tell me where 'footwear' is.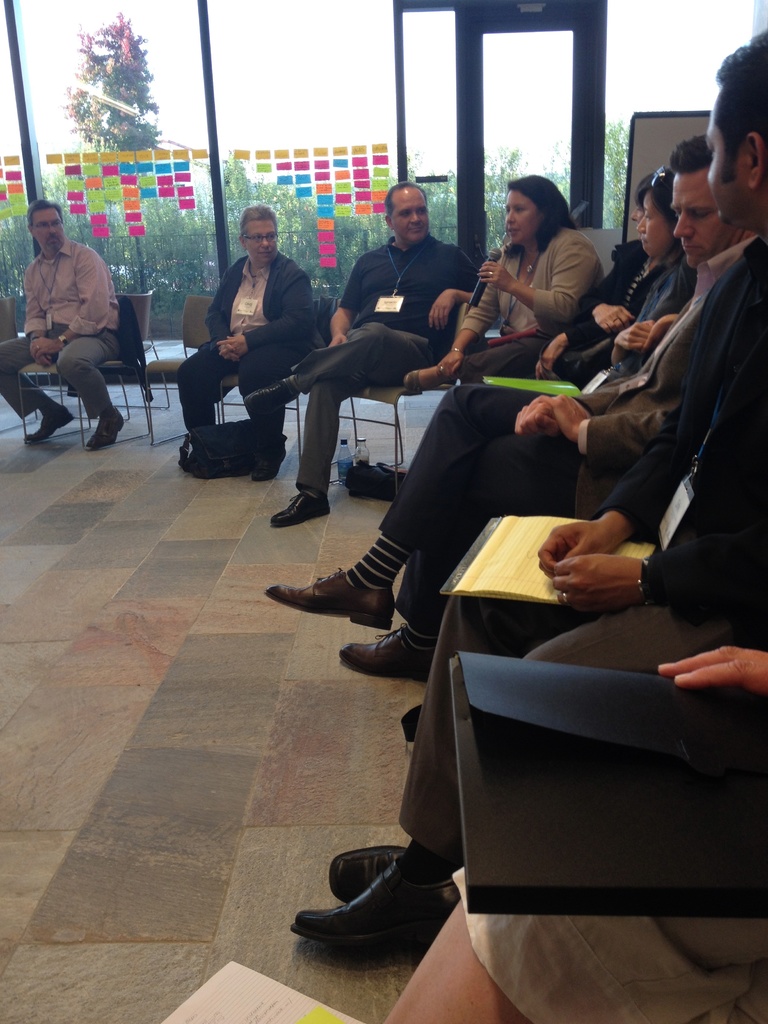
'footwear' is at detection(404, 367, 448, 393).
